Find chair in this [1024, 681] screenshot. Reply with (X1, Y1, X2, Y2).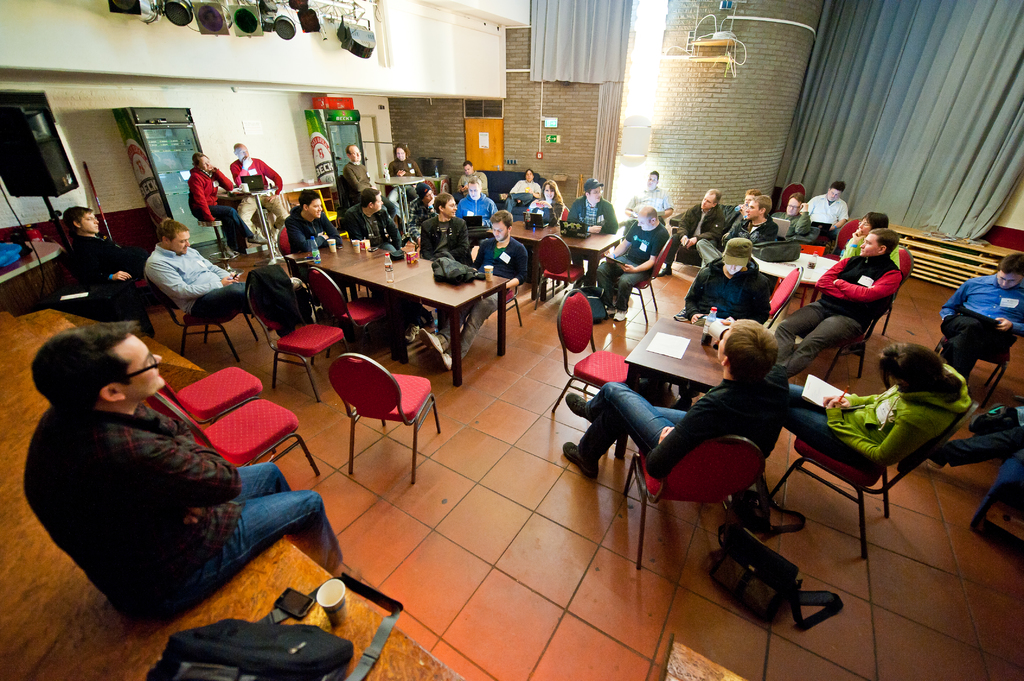
(202, 402, 320, 469).
